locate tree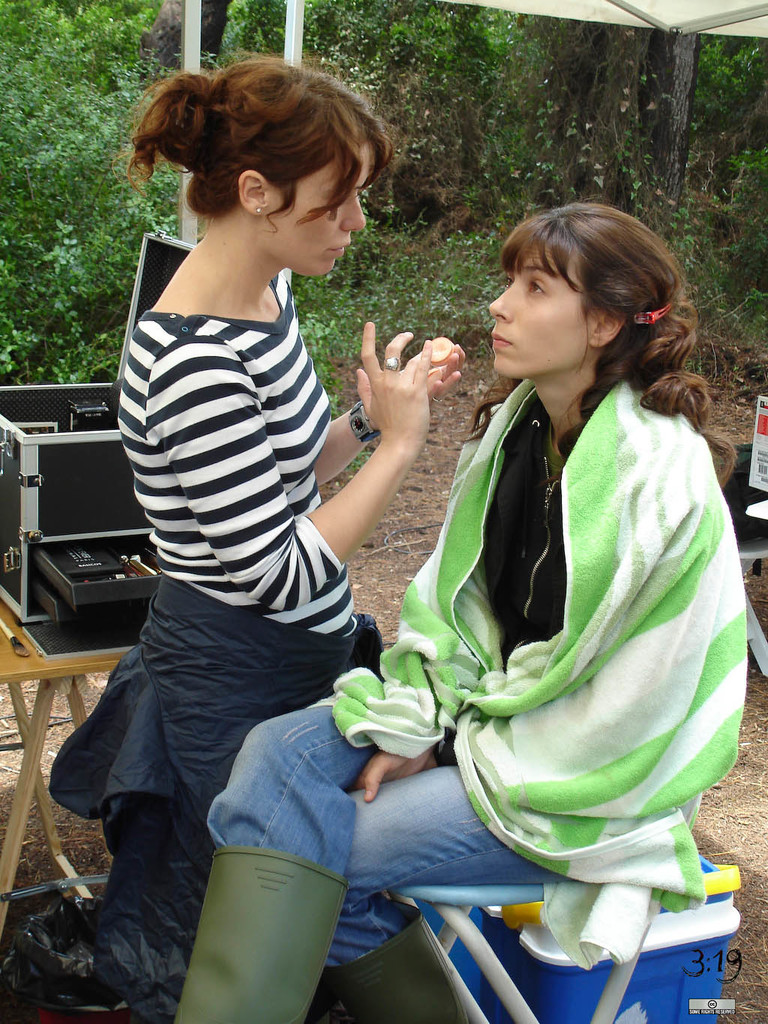
left=138, top=0, right=235, bottom=84
